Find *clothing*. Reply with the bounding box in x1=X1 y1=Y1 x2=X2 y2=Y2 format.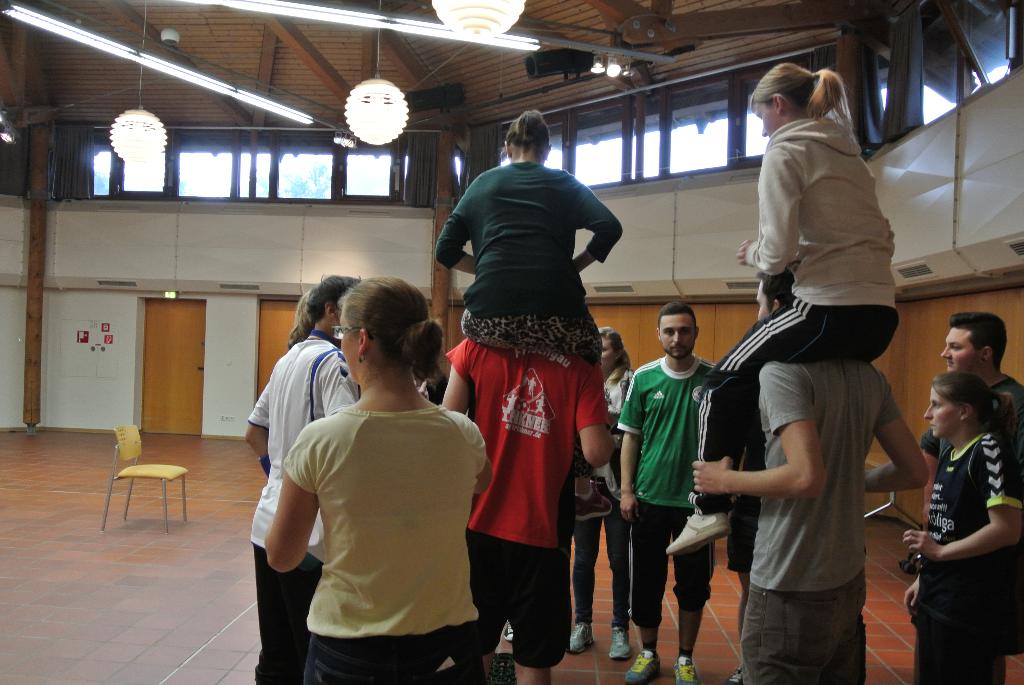
x1=908 y1=373 x2=1021 y2=501.
